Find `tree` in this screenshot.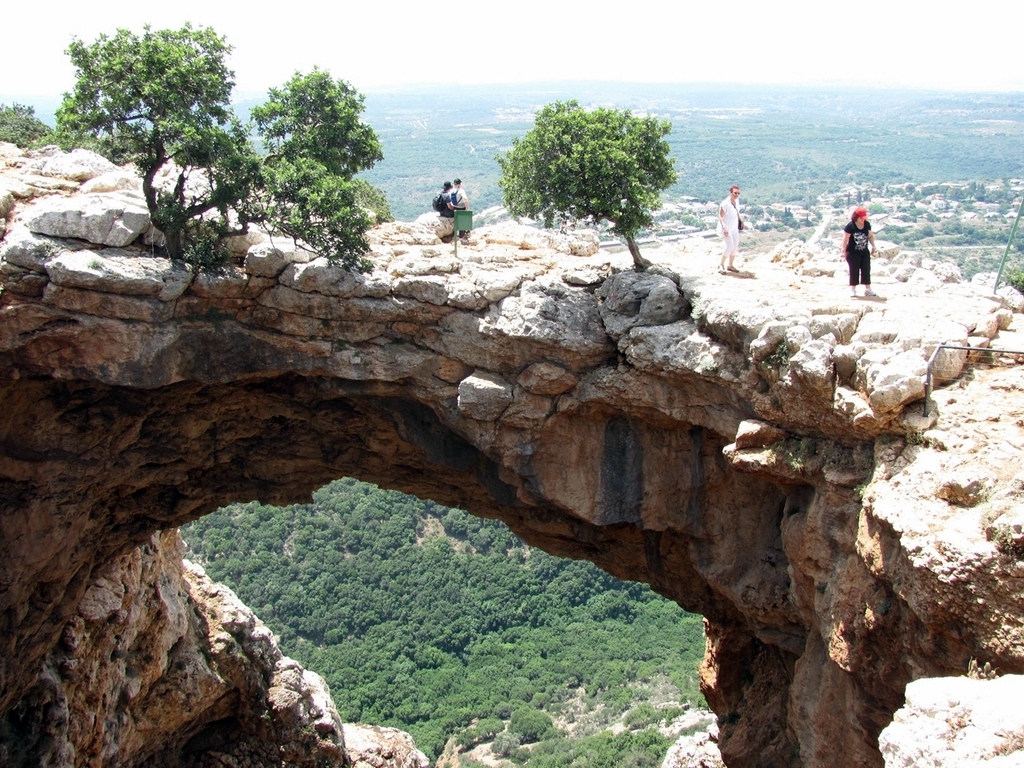
The bounding box for `tree` is l=489, t=92, r=686, b=275.
